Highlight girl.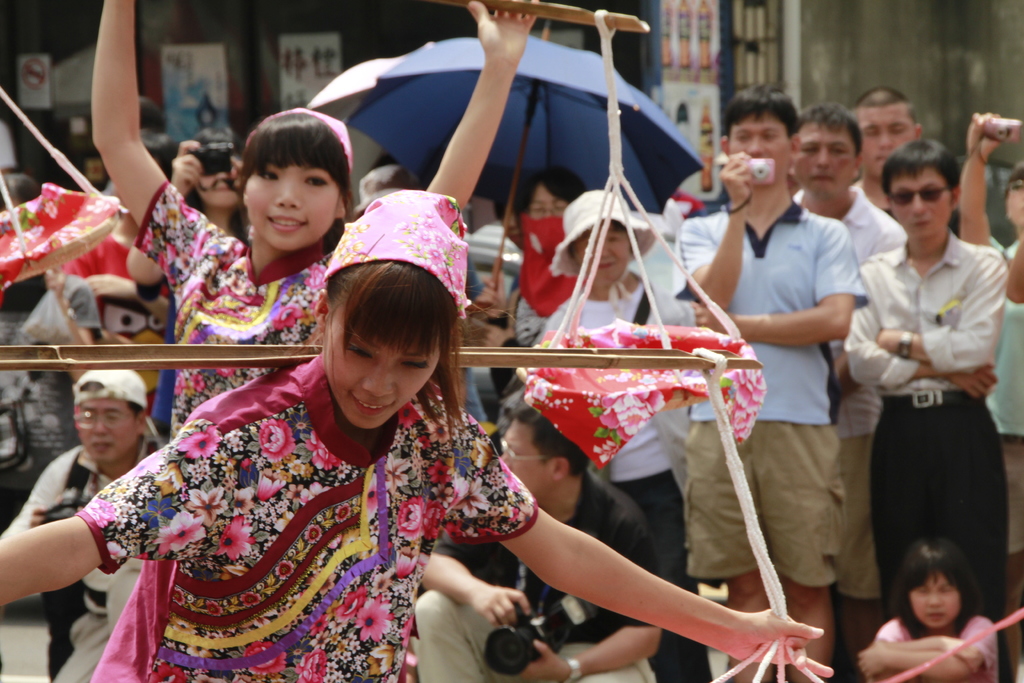
Highlighted region: bbox(850, 532, 1000, 682).
